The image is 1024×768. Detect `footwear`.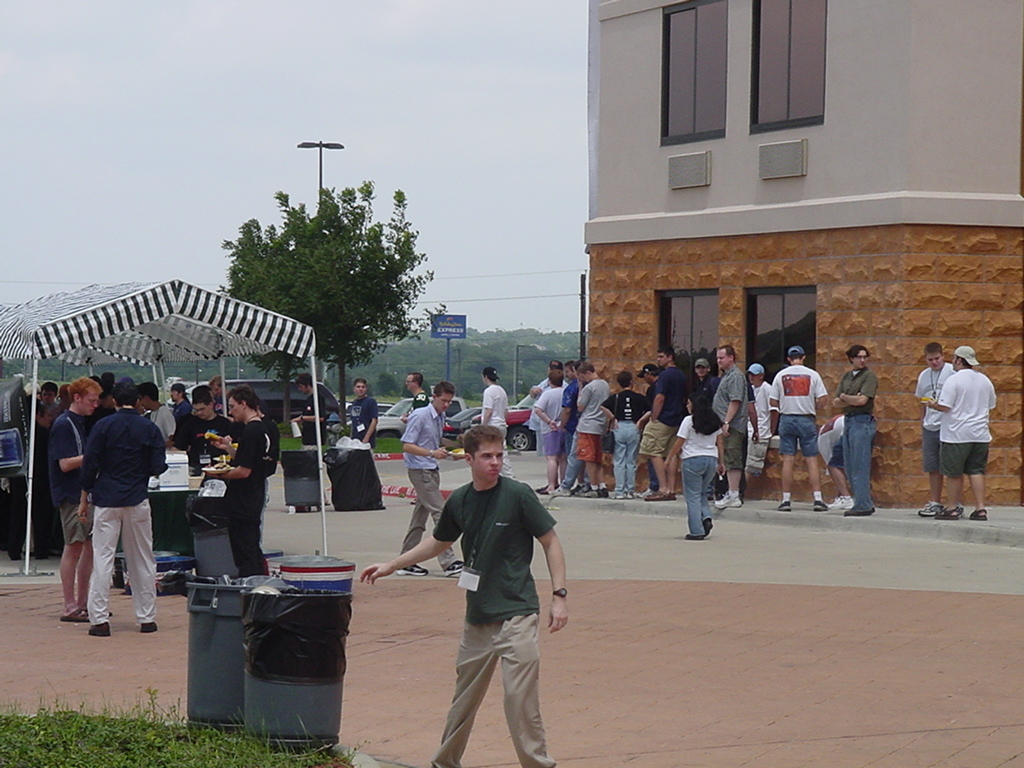
Detection: 778:502:792:513.
